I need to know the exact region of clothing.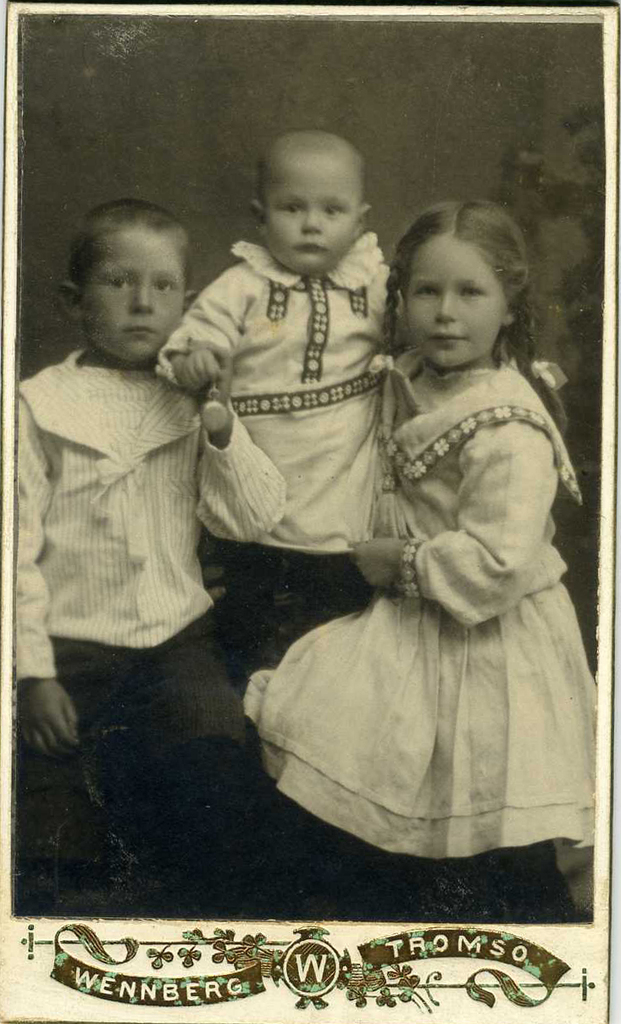
Region: 244, 355, 602, 855.
